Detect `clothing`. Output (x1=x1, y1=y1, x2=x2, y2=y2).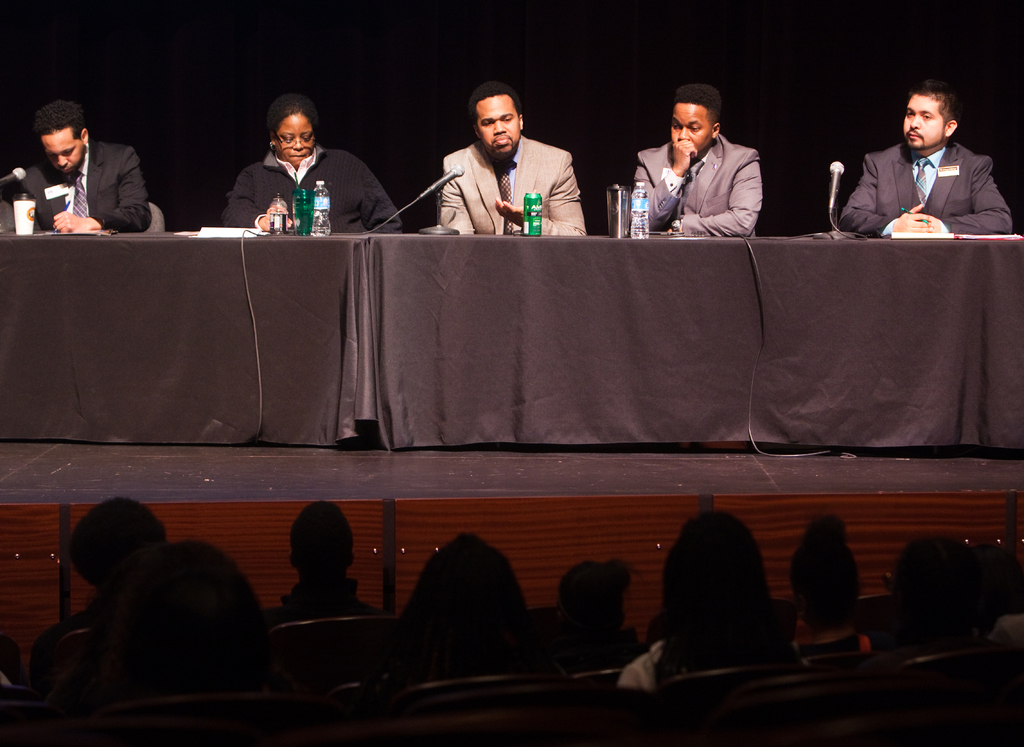
(x1=25, y1=598, x2=105, y2=688).
